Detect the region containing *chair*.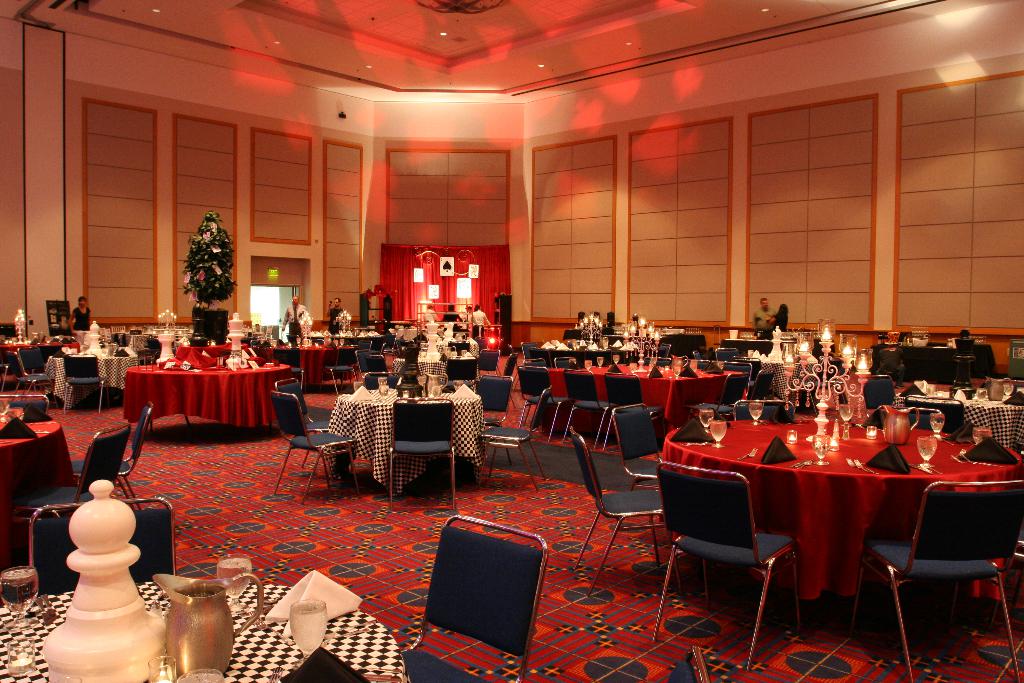
{"left": 609, "top": 401, "right": 669, "bottom": 490}.
